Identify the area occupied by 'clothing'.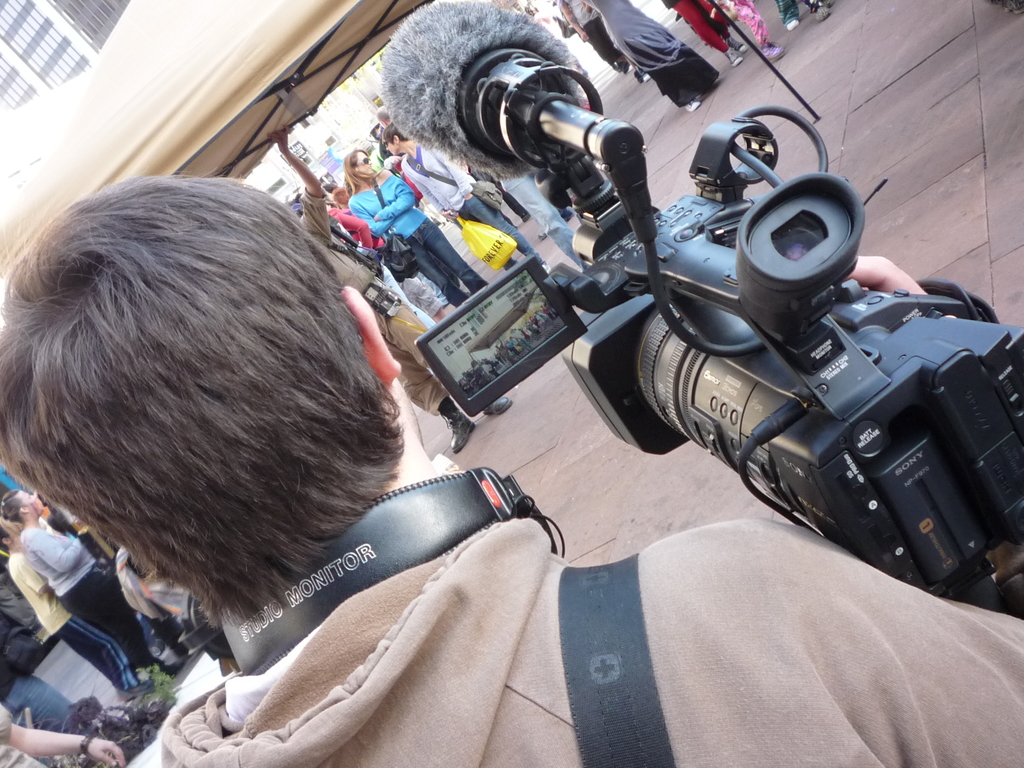
Area: (775, 0, 797, 20).
